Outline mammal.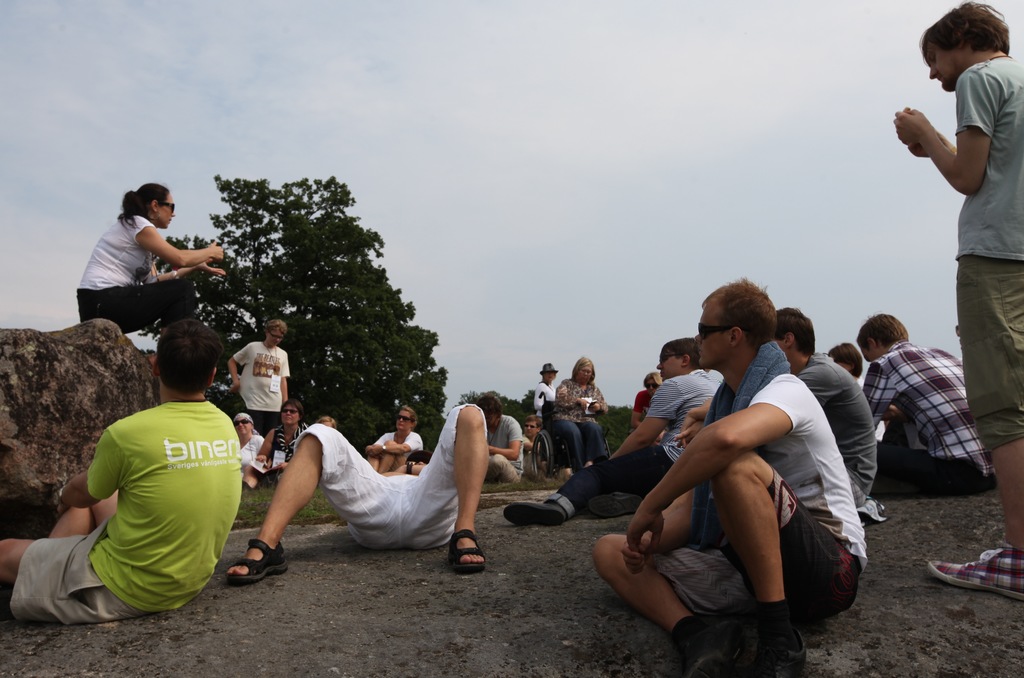
Outline: 524,414,558,480.
